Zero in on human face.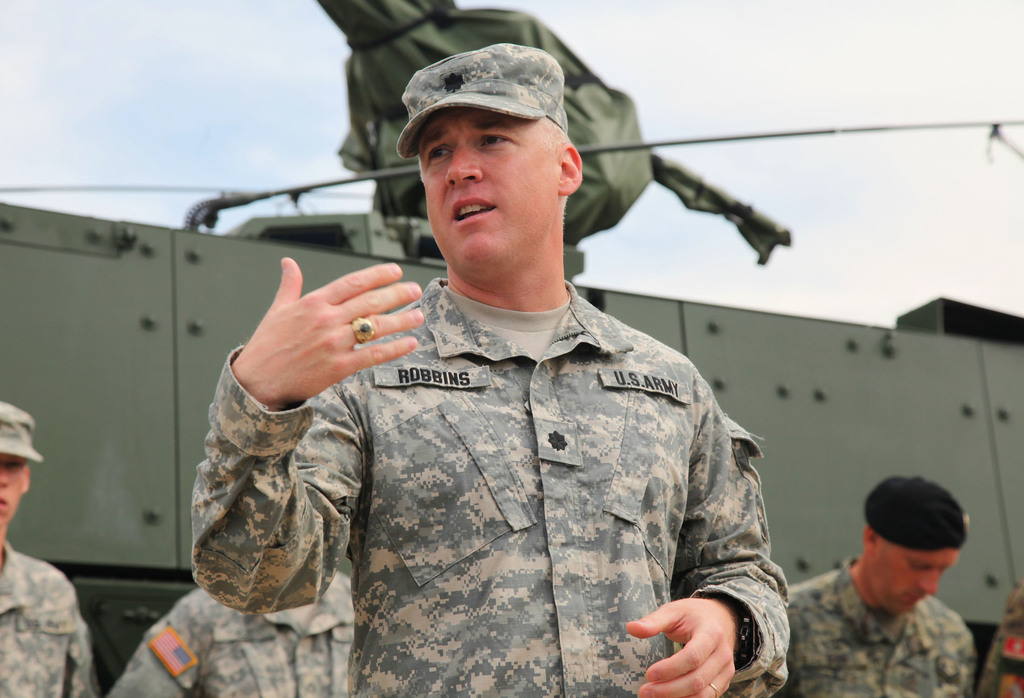
Zeroed in: 417,106,553,270.
